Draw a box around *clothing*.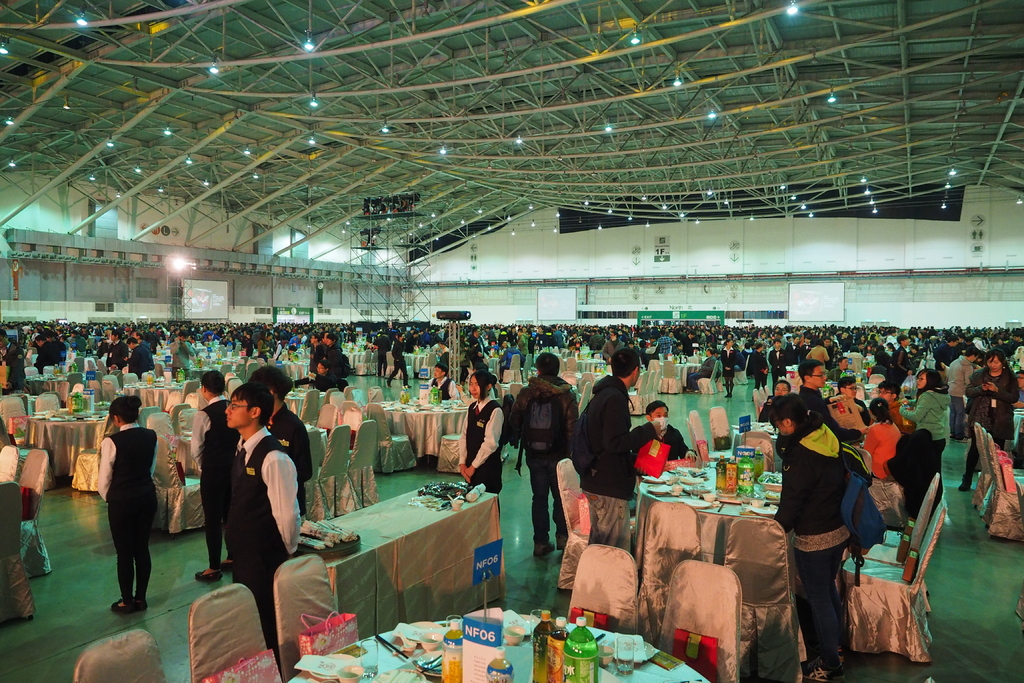
BBox(95, 421, 159, 601).
